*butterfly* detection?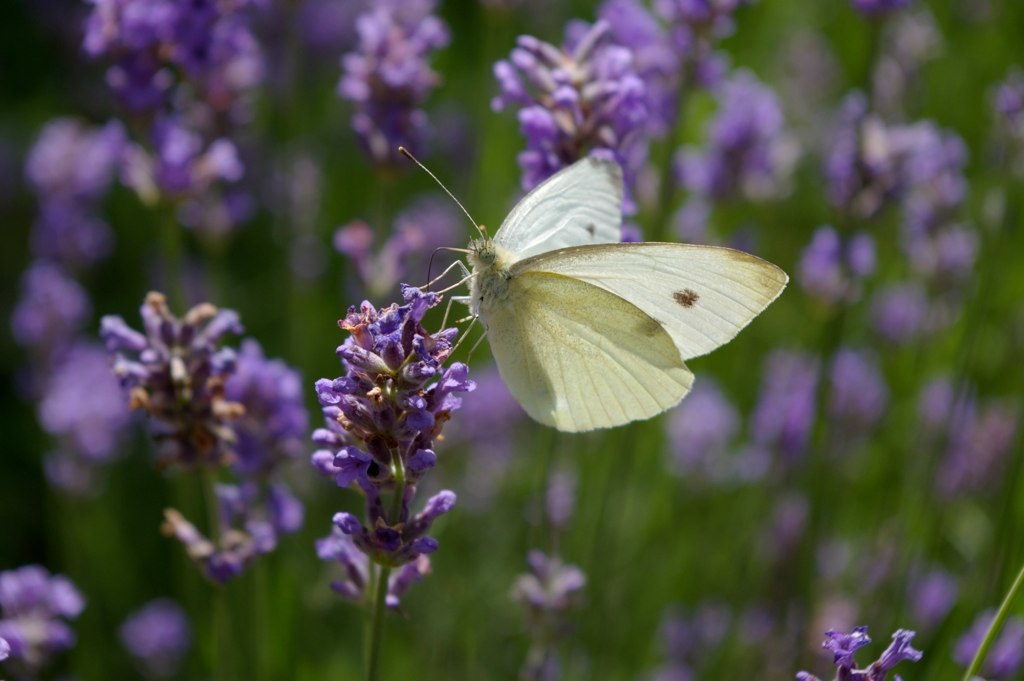
l=408, t=136, r=800, b=449
